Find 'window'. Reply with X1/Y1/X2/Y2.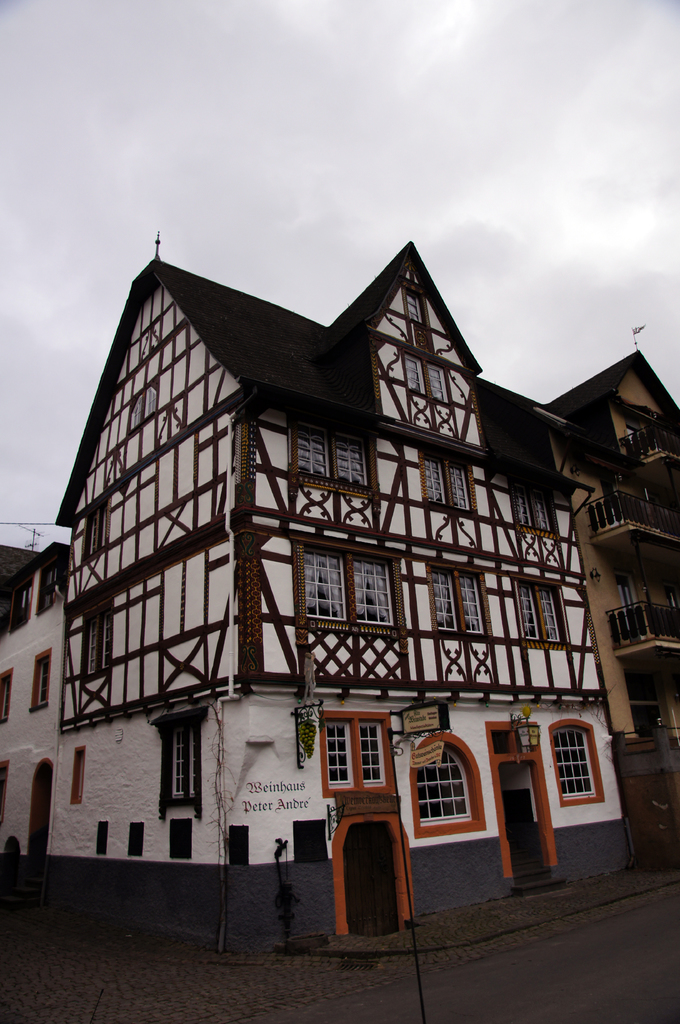
420/744/472/822.
